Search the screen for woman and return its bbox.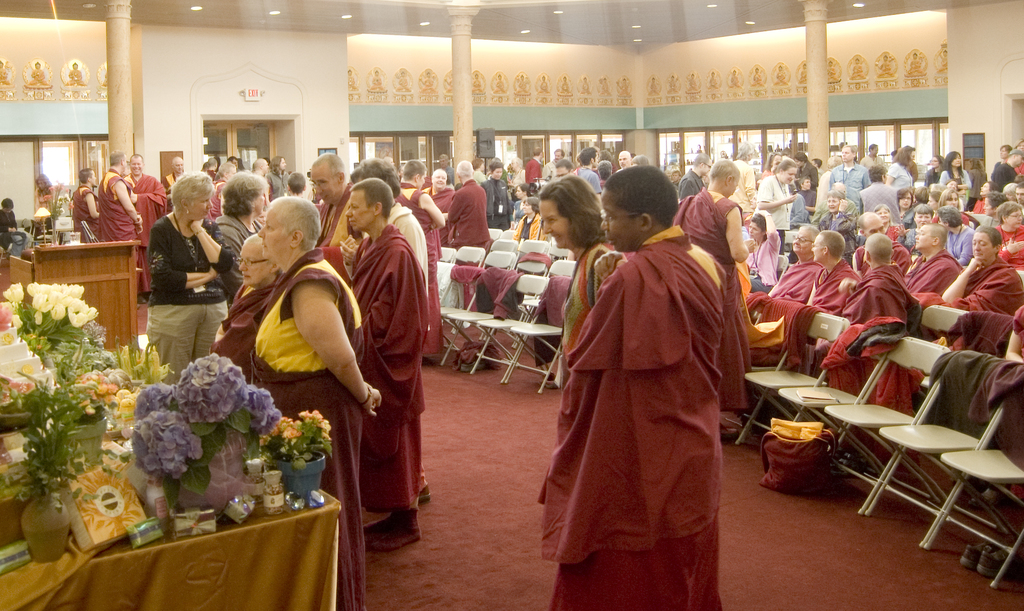
Found: box(815, 190, 855, 270).
